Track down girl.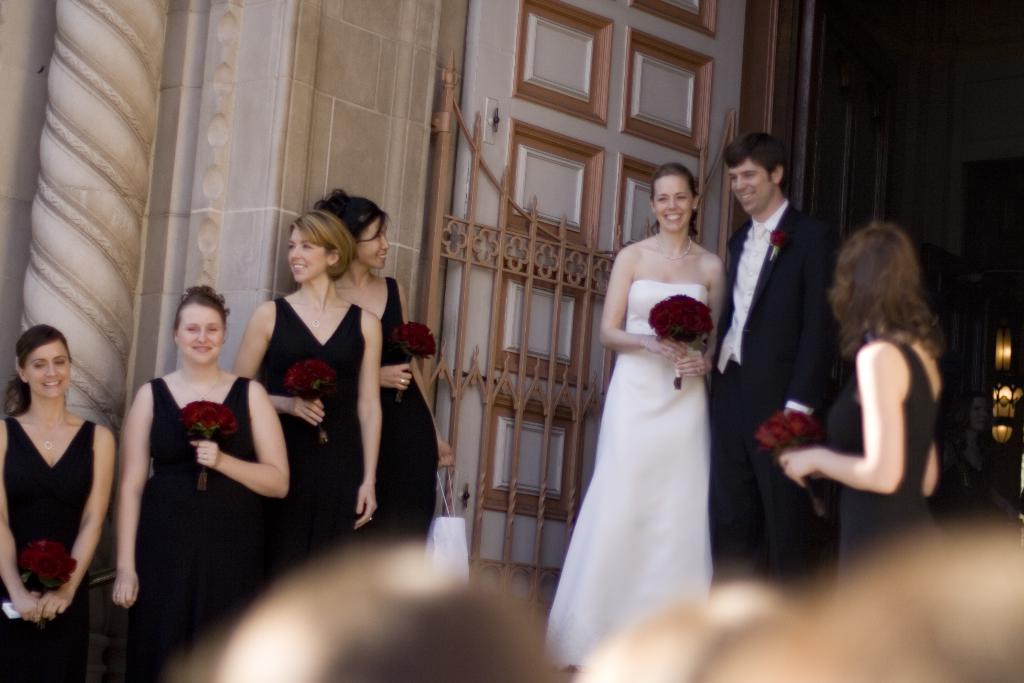
Tracked to <region>545, 161, 724, 663</region>.
